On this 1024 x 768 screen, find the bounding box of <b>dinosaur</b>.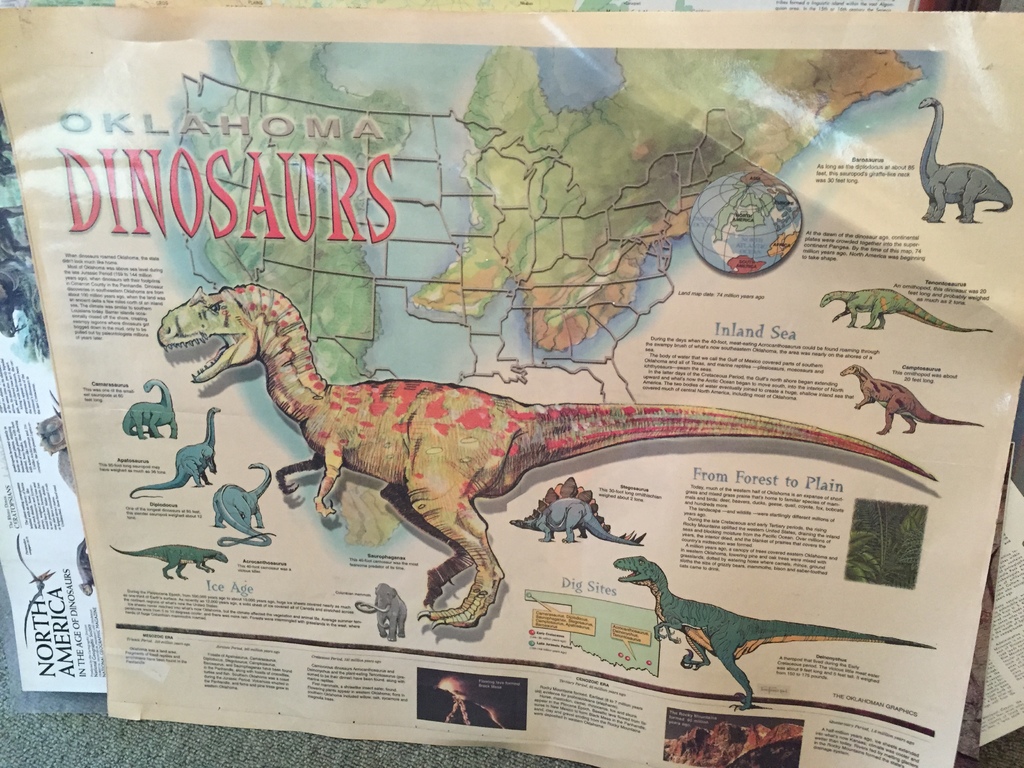
Bounding box: x1=207, y1=459, x2=276, y2=547.
